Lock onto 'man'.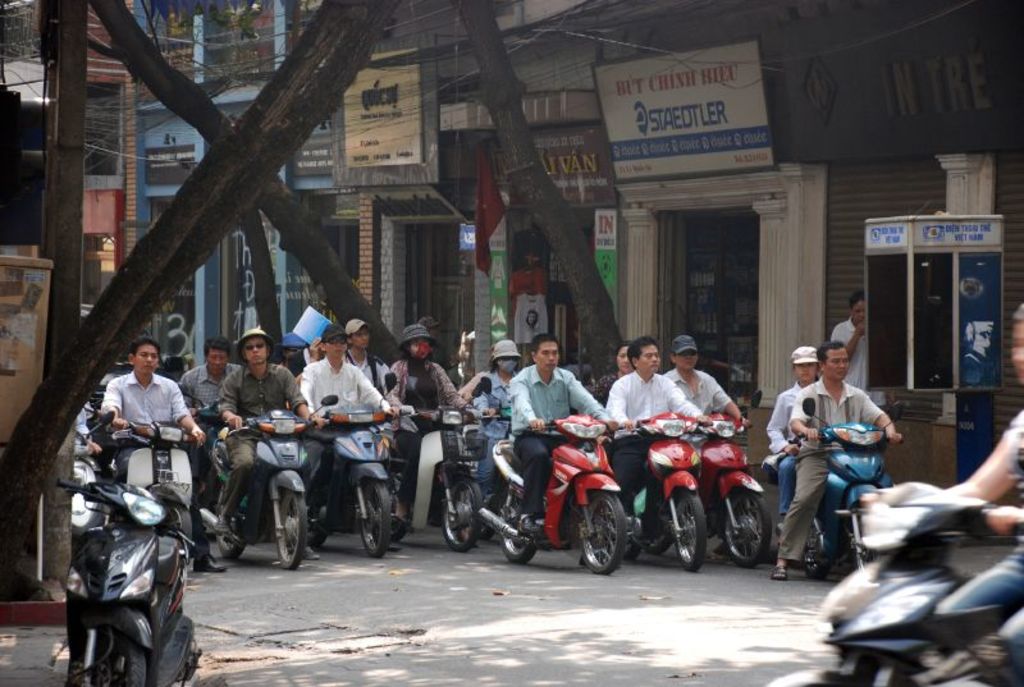
Locked: rect(504, 331, 618, 572).
